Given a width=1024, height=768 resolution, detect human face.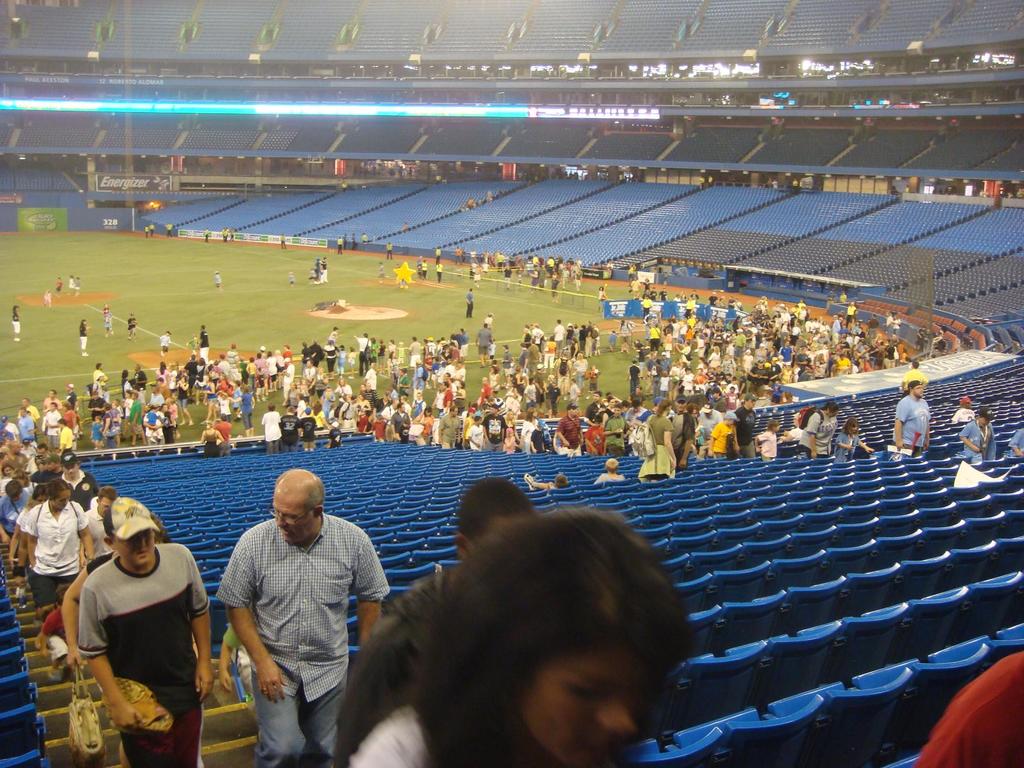
25, 403, 29, 408.
